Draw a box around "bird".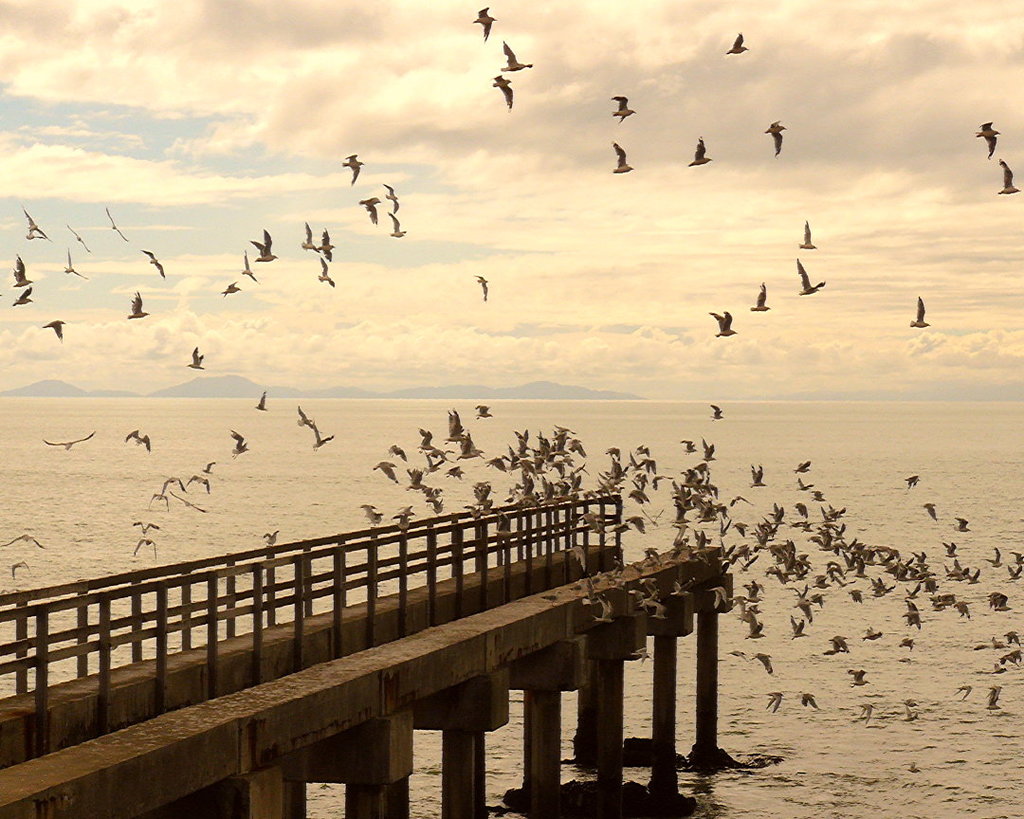
63 224 88 251.
